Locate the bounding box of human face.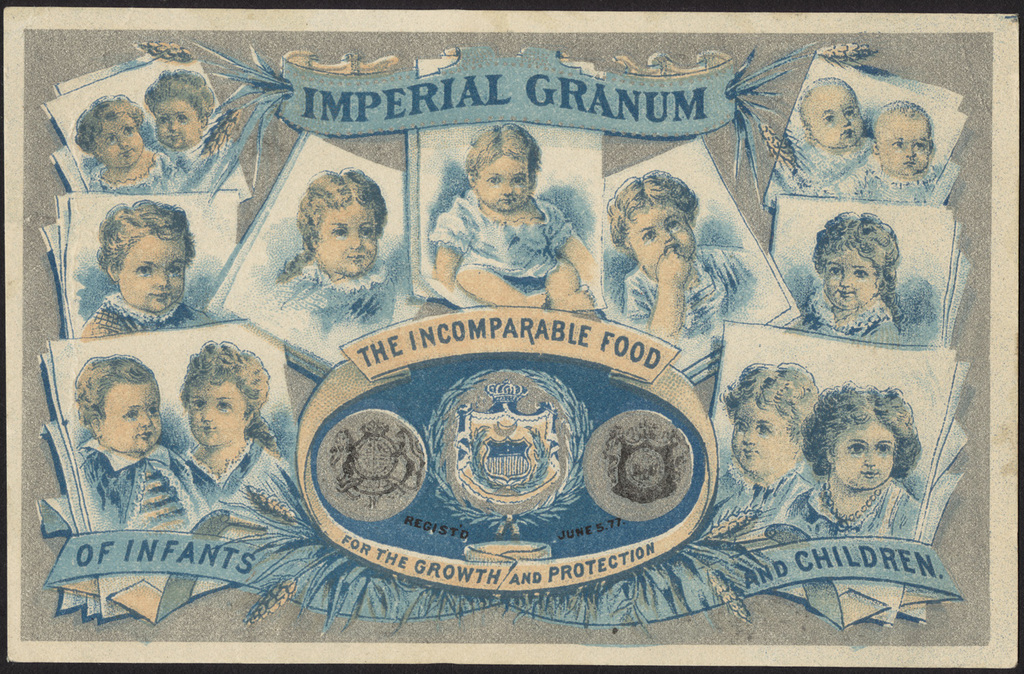
Bounding box: detection(822, 250, 874, 310).
